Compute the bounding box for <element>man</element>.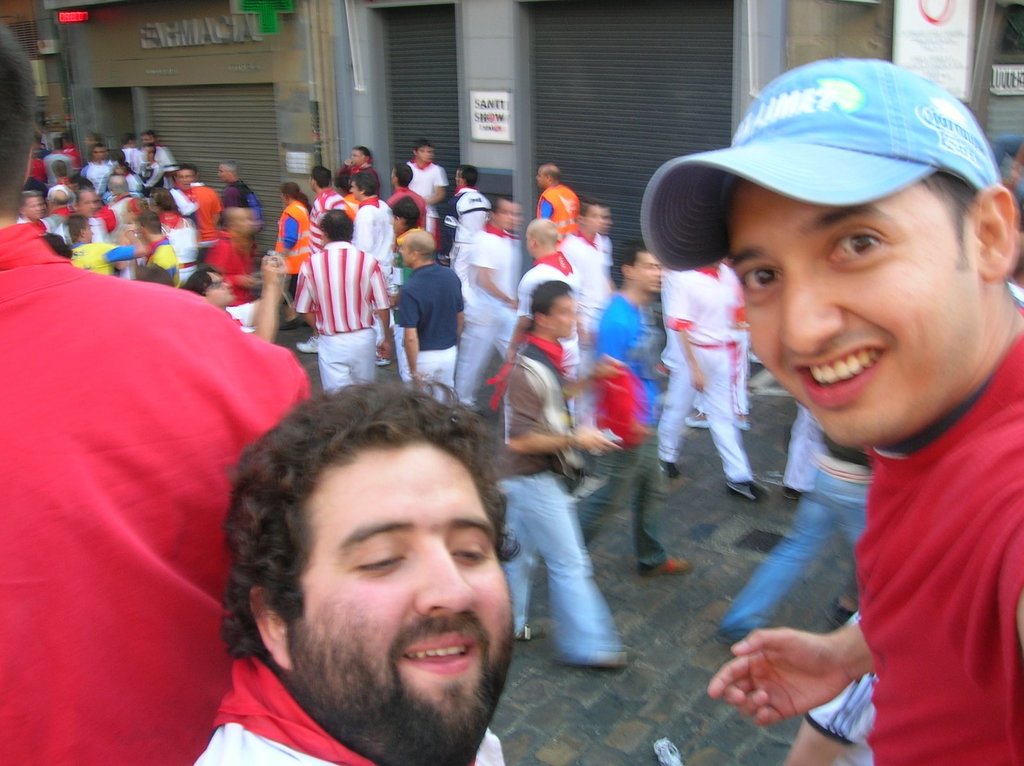
Rect(457, 197, 524, 407).
